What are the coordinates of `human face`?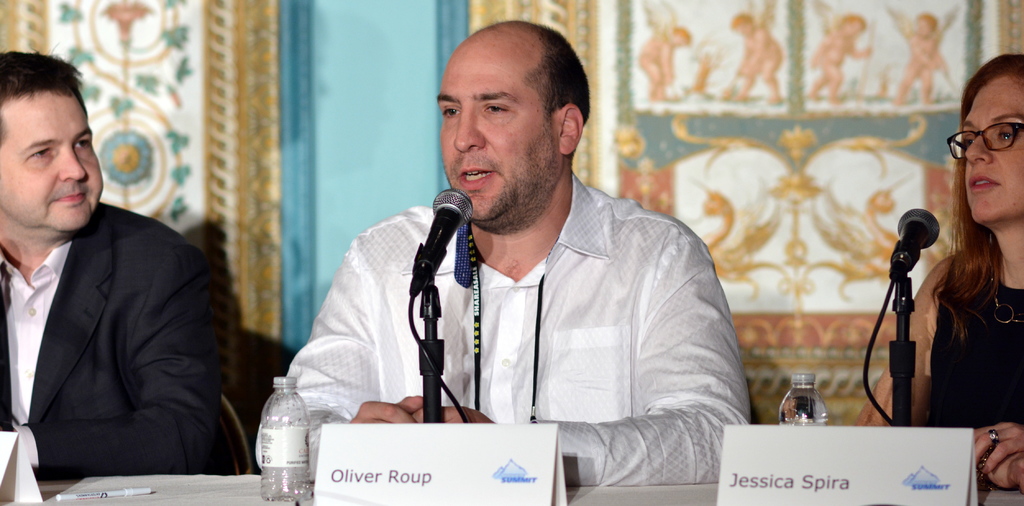
detection(0, 92, 102, 231).
